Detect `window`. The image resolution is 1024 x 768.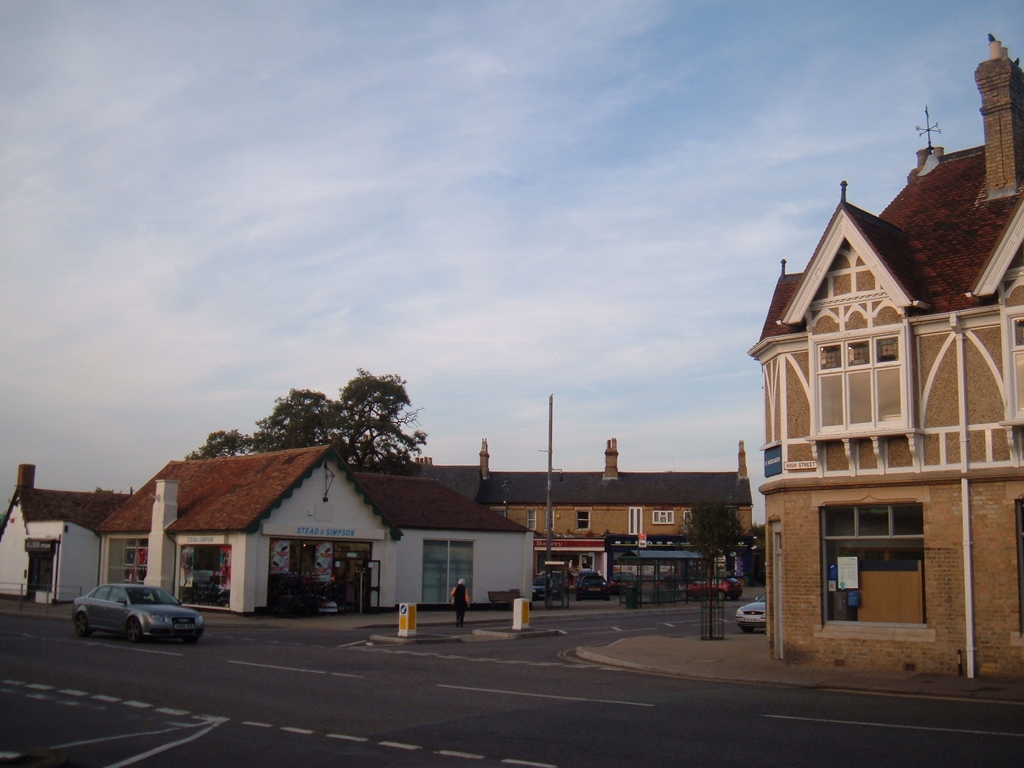
{"x1": 652, "y1": 511, "x2": 672, "y2": 523}.
